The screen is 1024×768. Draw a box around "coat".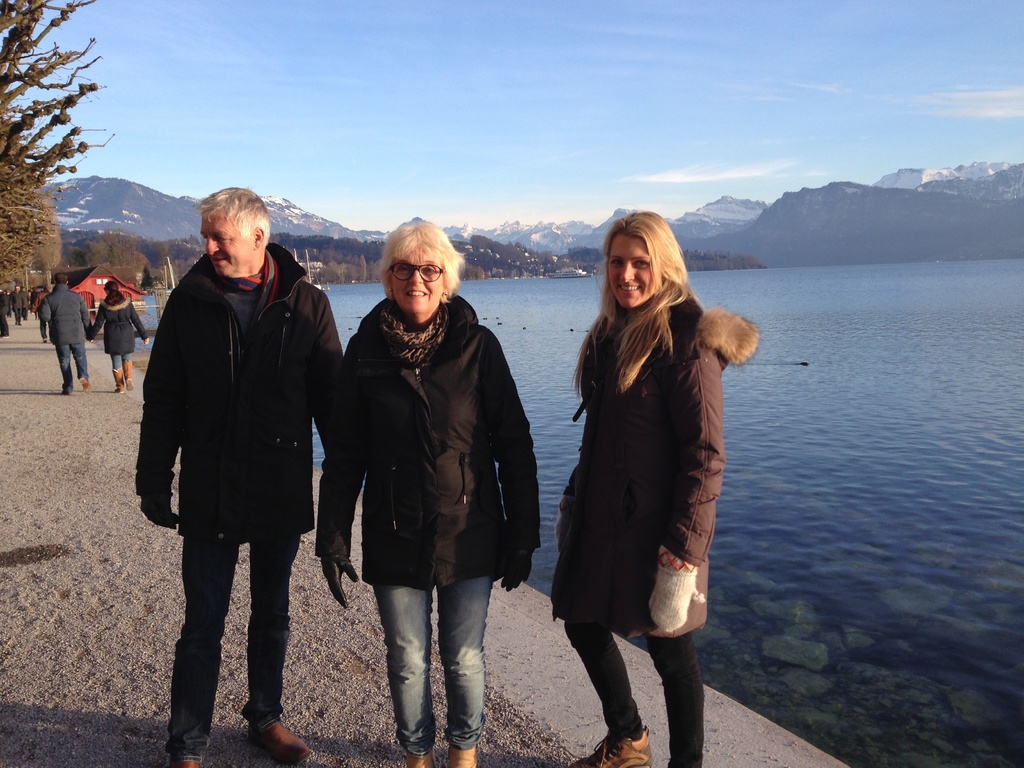
[left=301, top=301, right=542, bottom=582].
